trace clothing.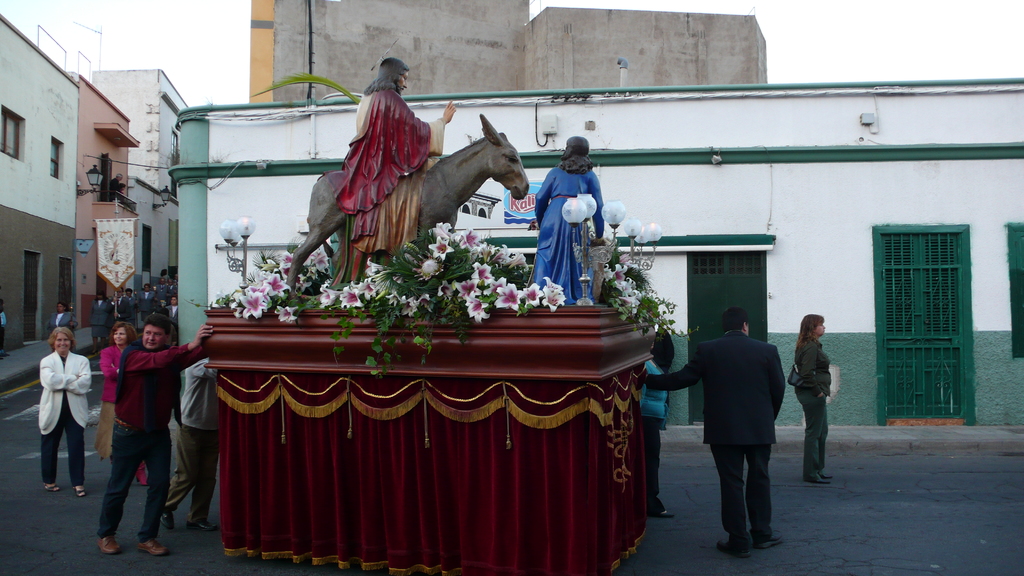
Traced to locate(532, 157, 603, 310).
